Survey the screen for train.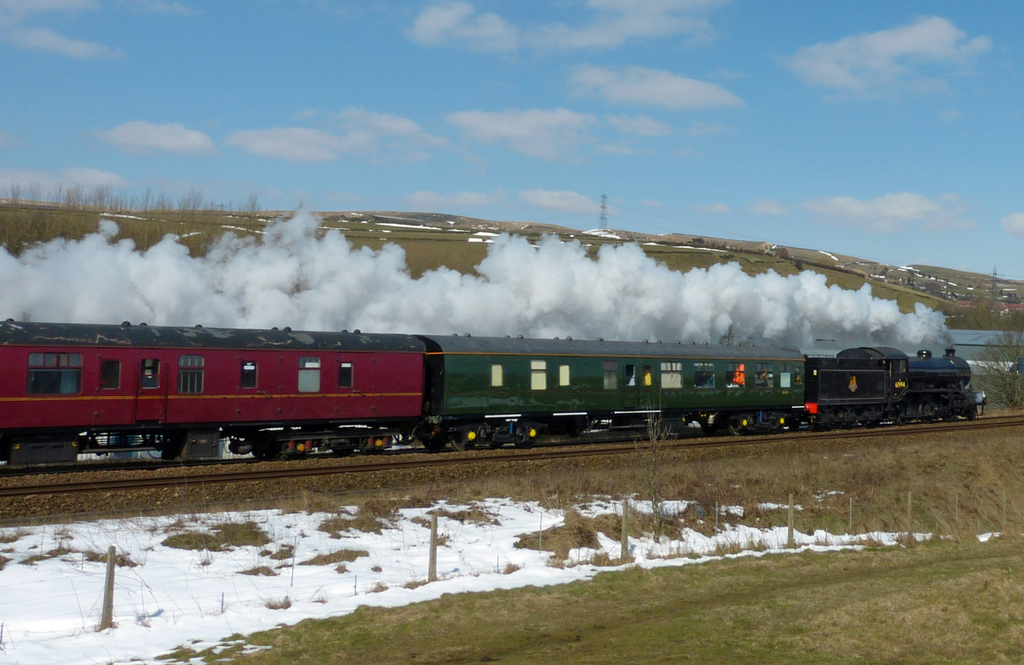
Survey found: pyautogui.locateOnScreen(0, 317, 988, 466).
